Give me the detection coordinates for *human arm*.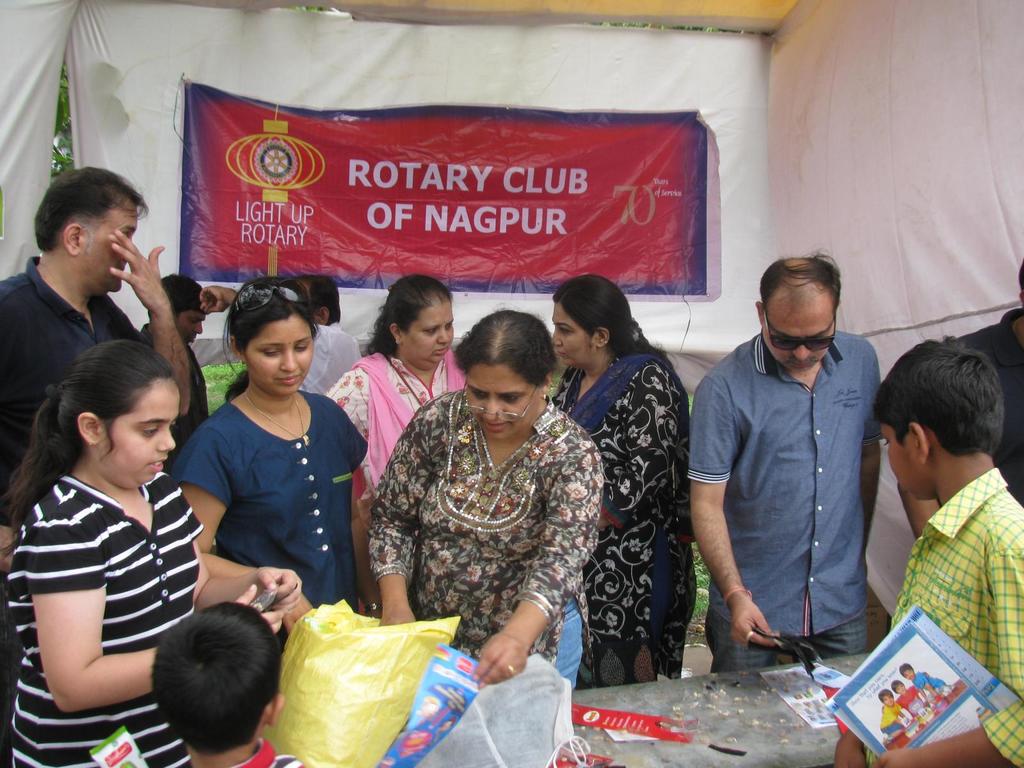
region(854, 342, 882, 575).
